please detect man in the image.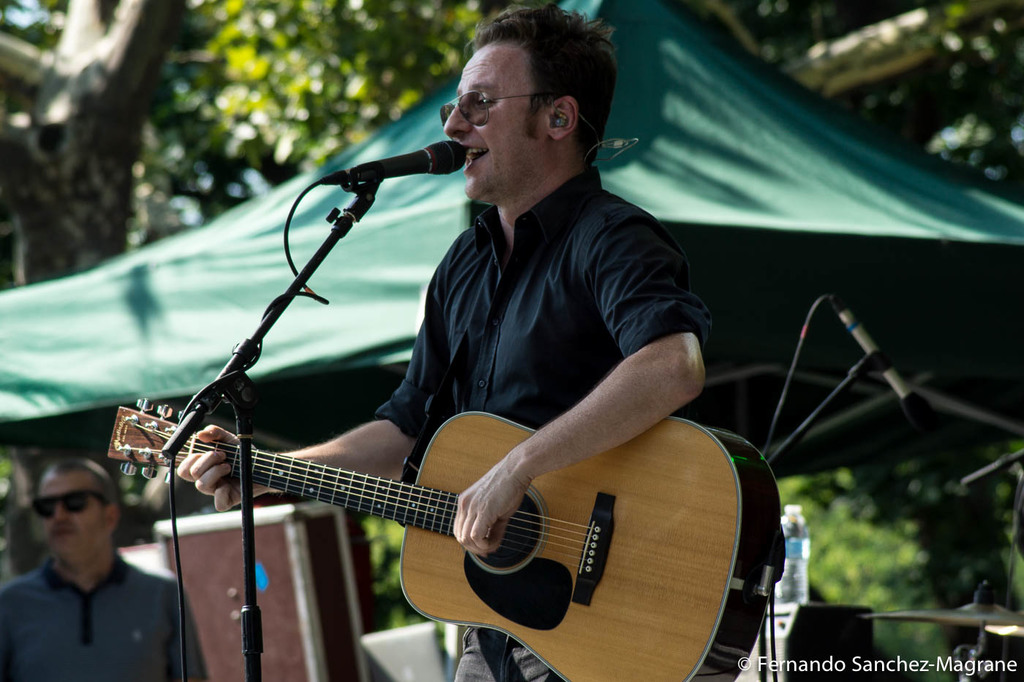
BBox(173, 4, 707, 681).
